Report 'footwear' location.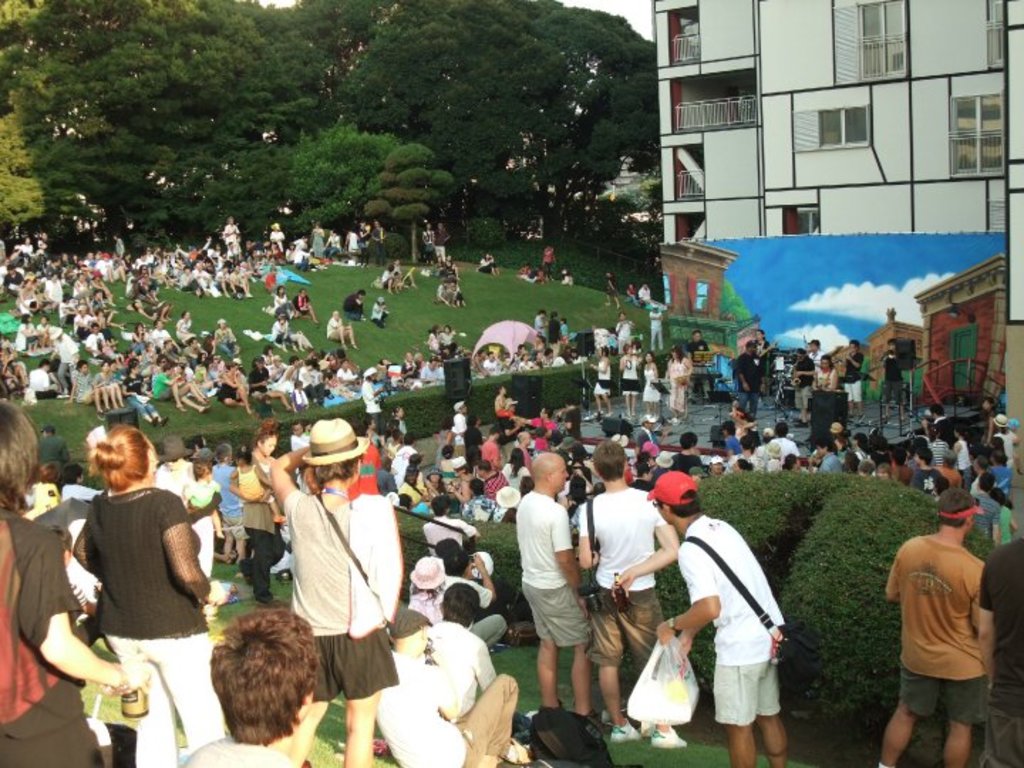
Report: 146/415/161/430.
